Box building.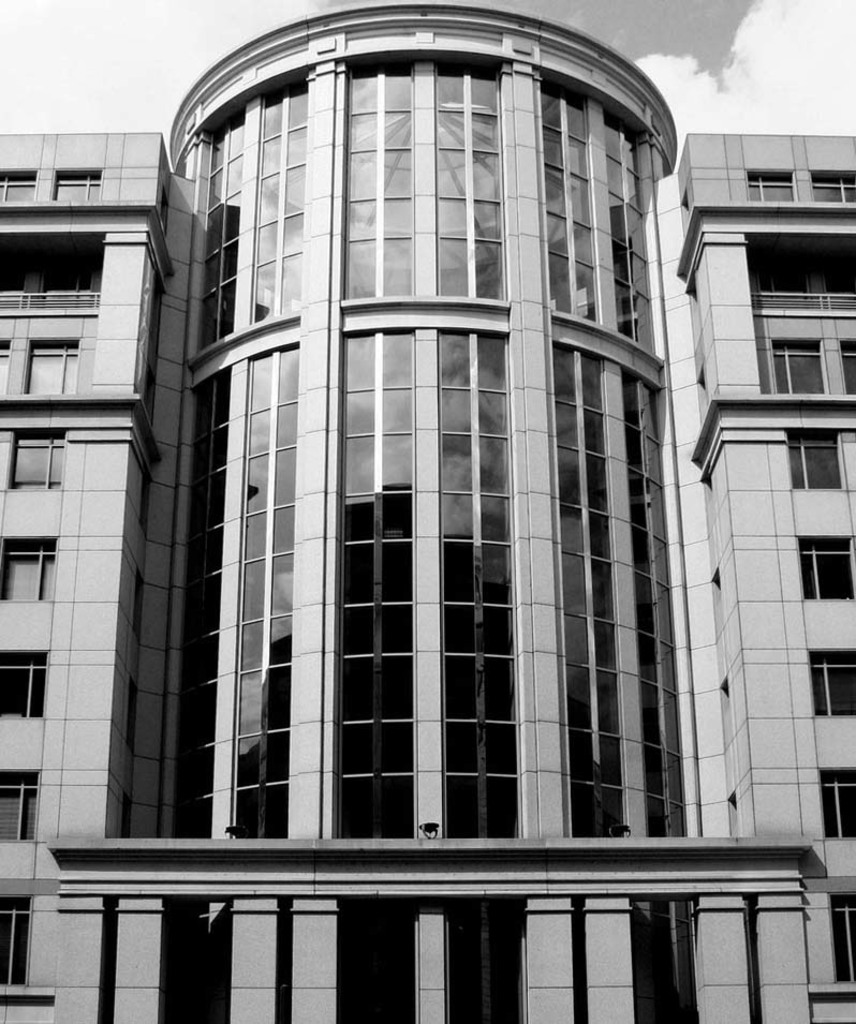
[0, 0, 855, 1023].
